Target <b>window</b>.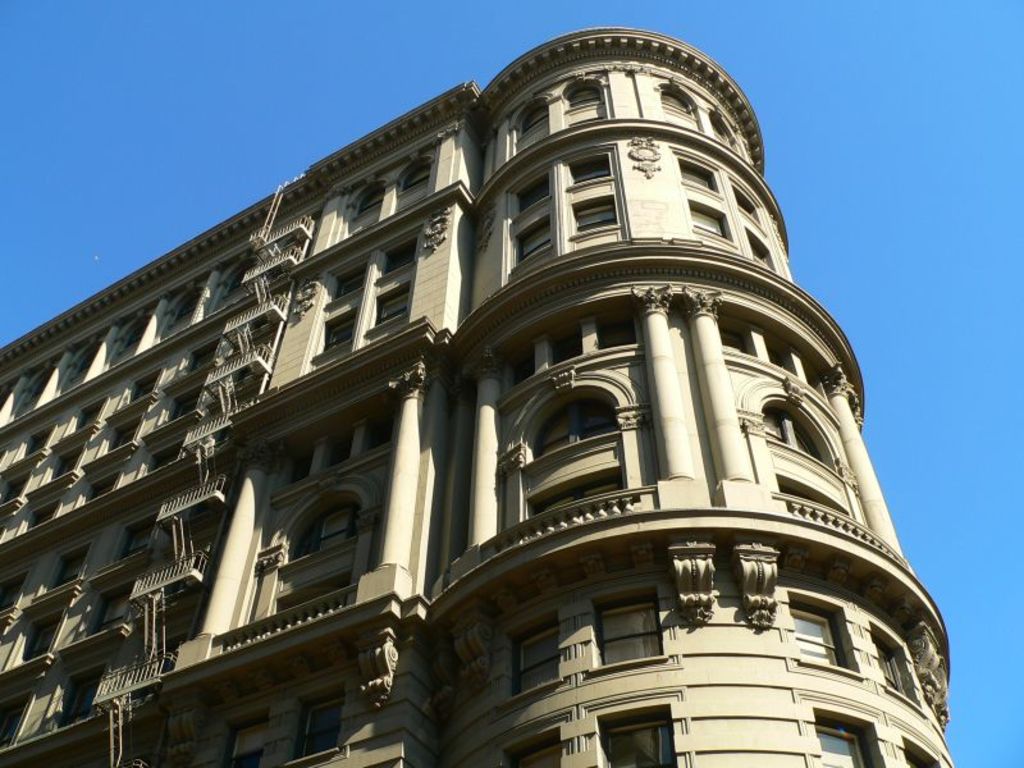
Target region: detection(815, 712, 879, 767).
